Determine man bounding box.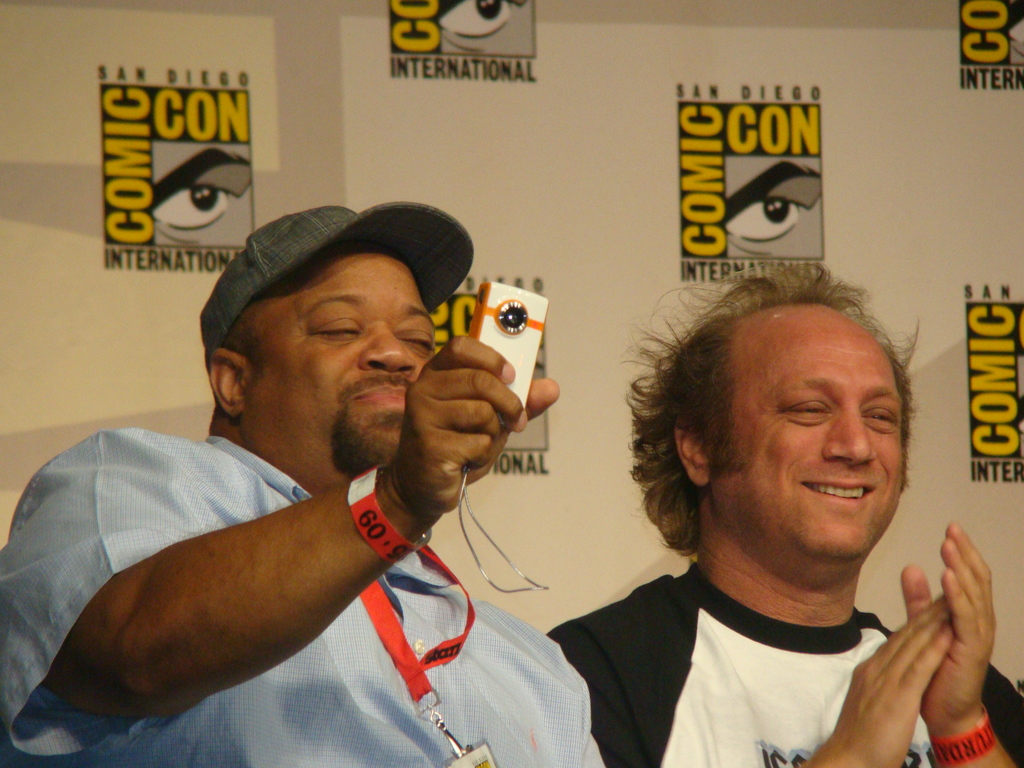
Determined: box(545, 264, 1023, 767).
